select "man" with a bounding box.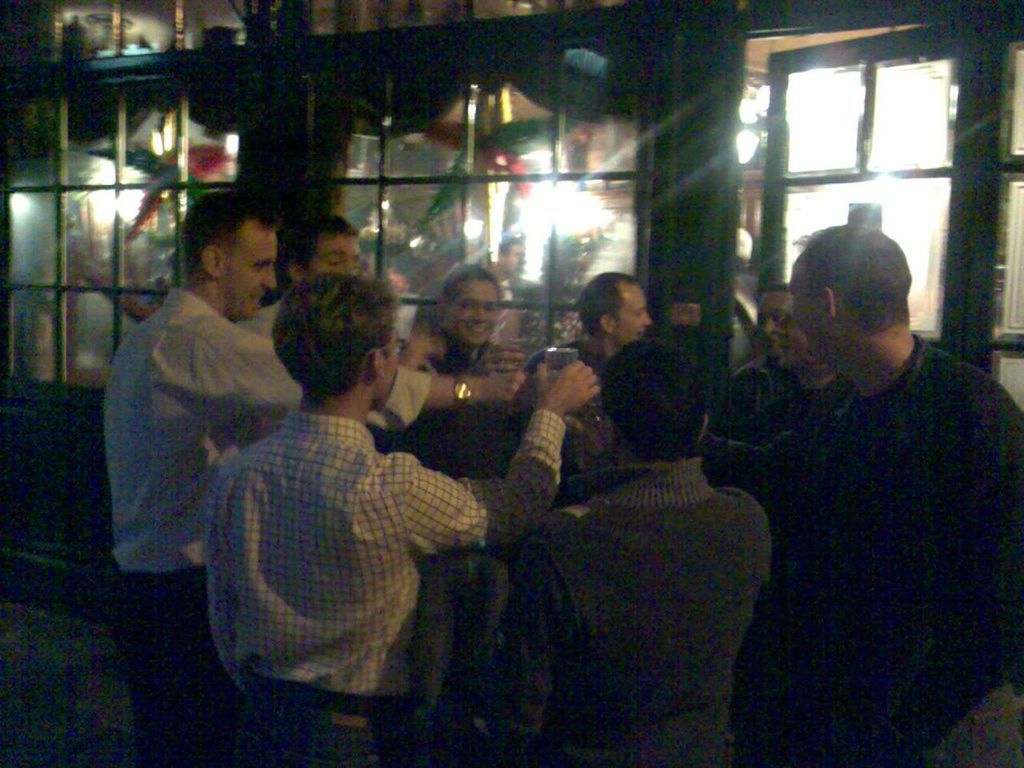
BBox(521, 271, 654, 442).
